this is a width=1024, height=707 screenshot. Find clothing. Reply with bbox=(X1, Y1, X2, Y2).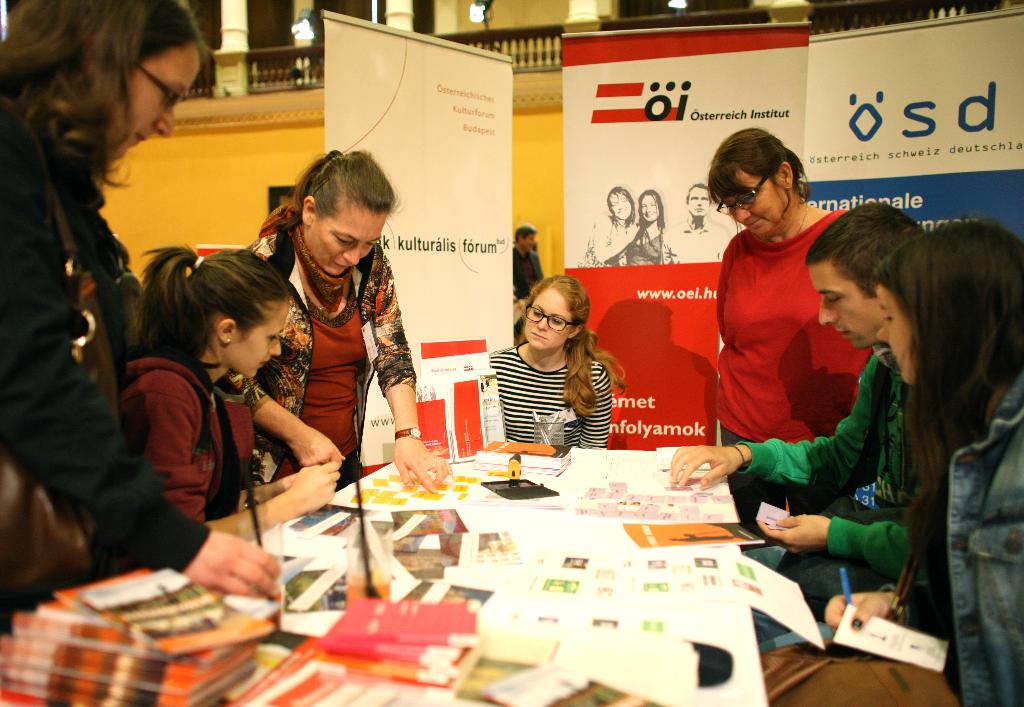
bbox=(0, 86, 224, 562).
